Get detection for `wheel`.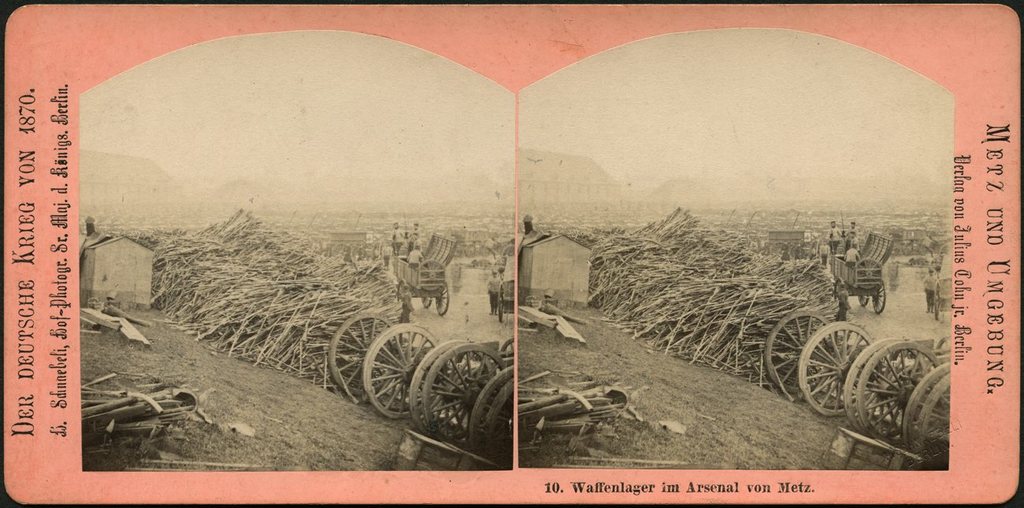
Detection: l=425, t=341, r=502, b=433.
